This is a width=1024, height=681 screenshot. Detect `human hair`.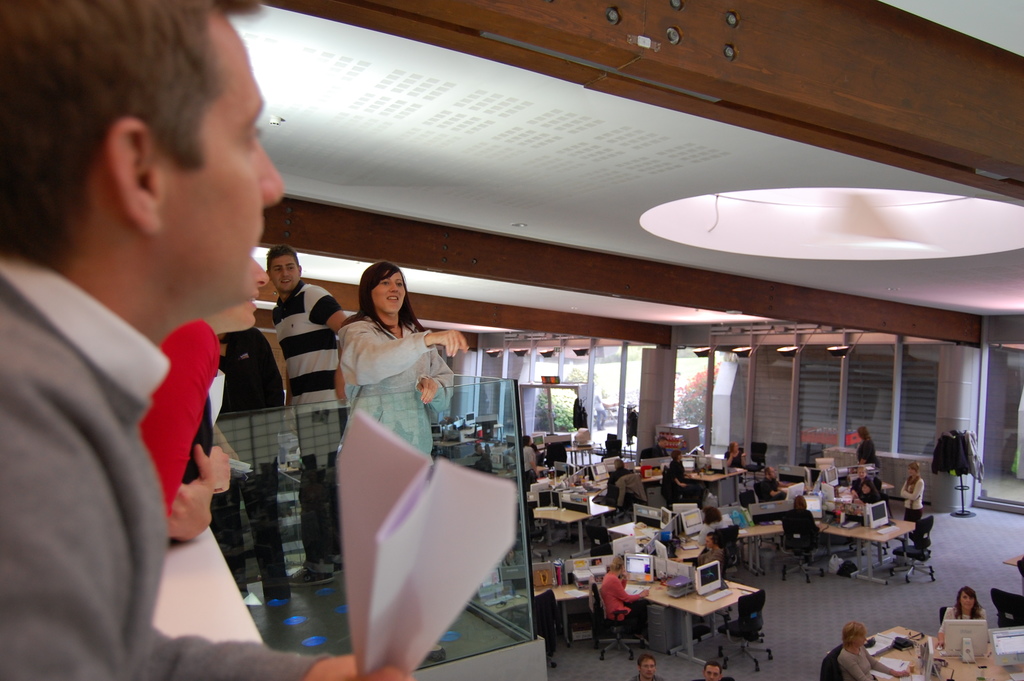
box(703, 662, 723, 677).
